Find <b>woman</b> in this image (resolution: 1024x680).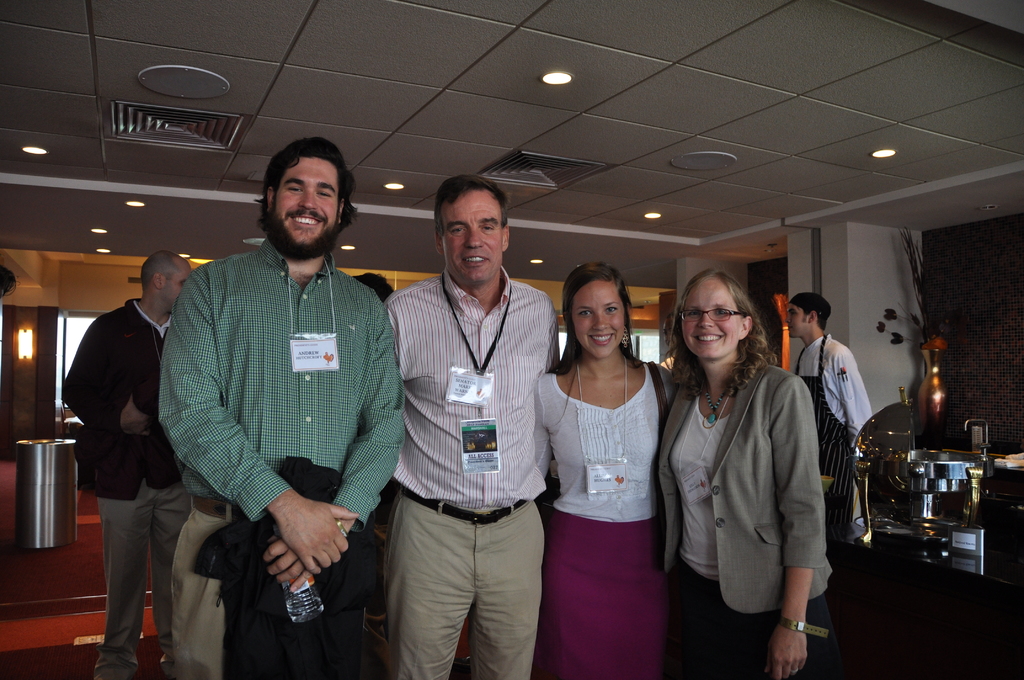
crop(534, 262, 676, 679).
